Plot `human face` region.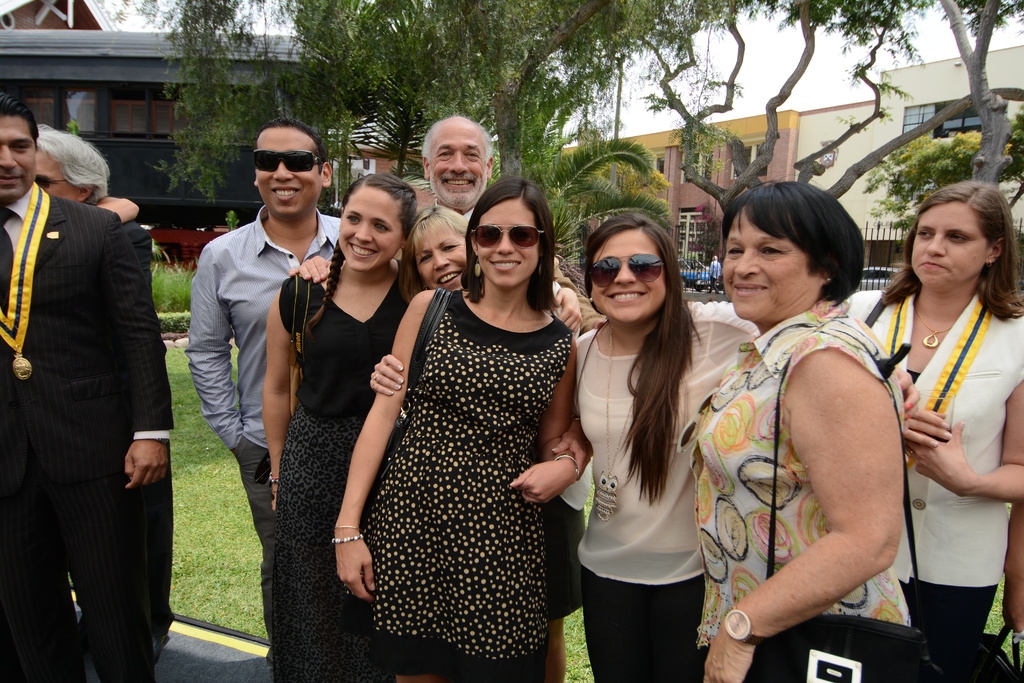
Plotted at 428 115 486 210.
